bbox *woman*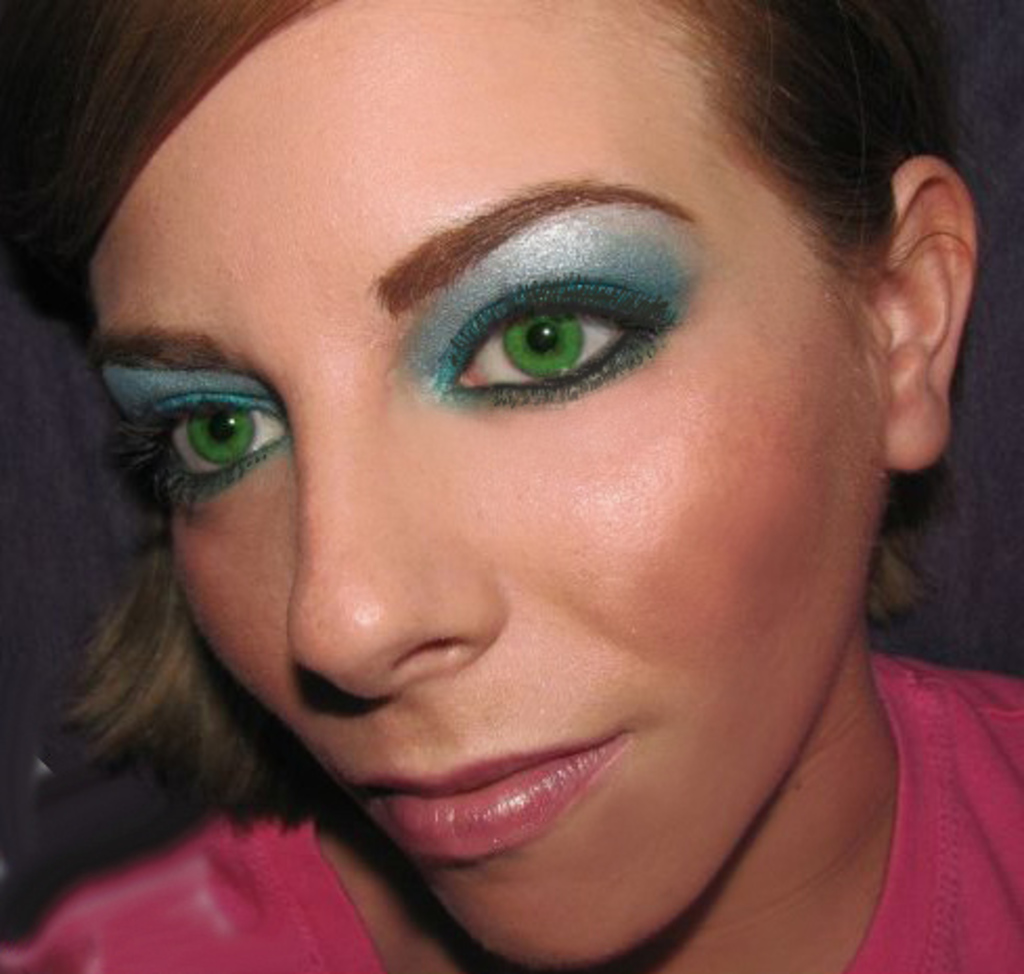
bbox(0, 0, 1022, 972)
